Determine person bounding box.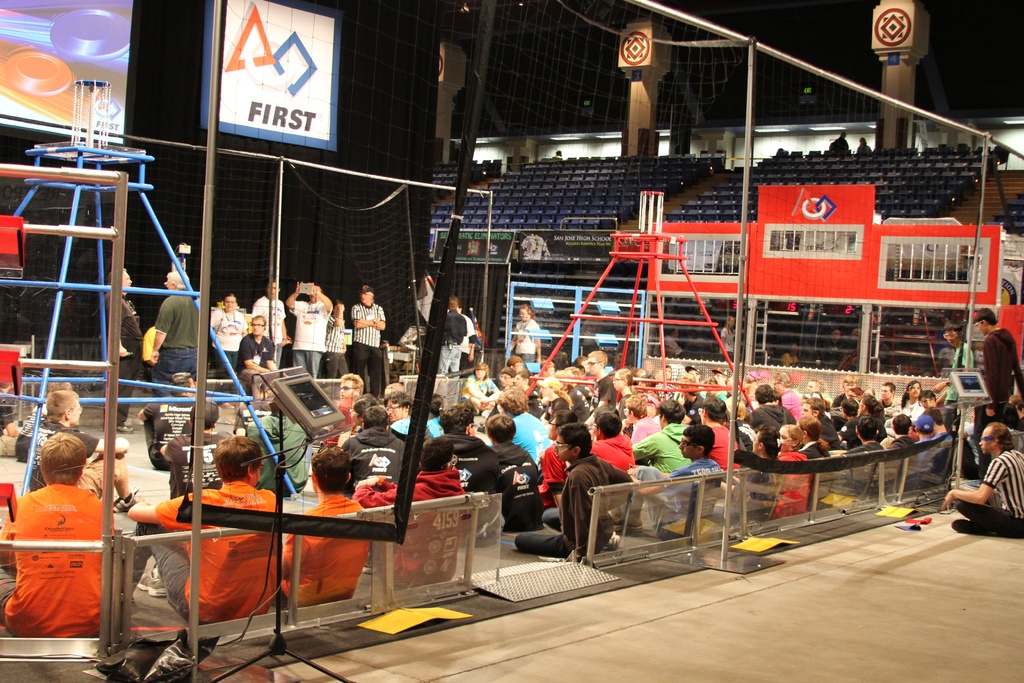
Determined: region(742, 388, 795, 453).
